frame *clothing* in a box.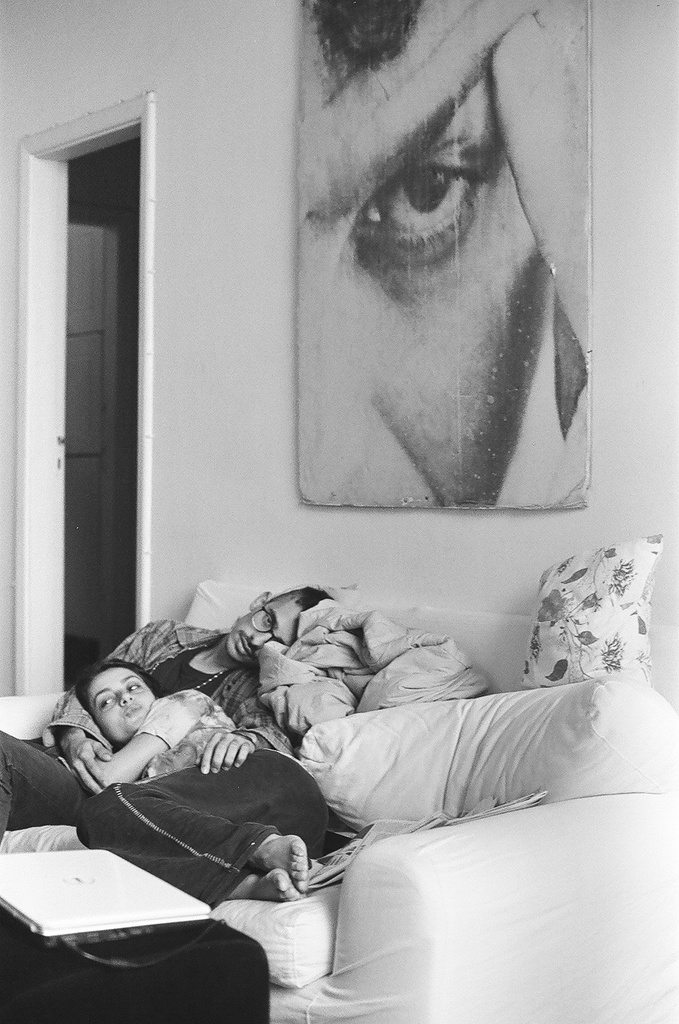
Rect(0, 615, 295, 846).
